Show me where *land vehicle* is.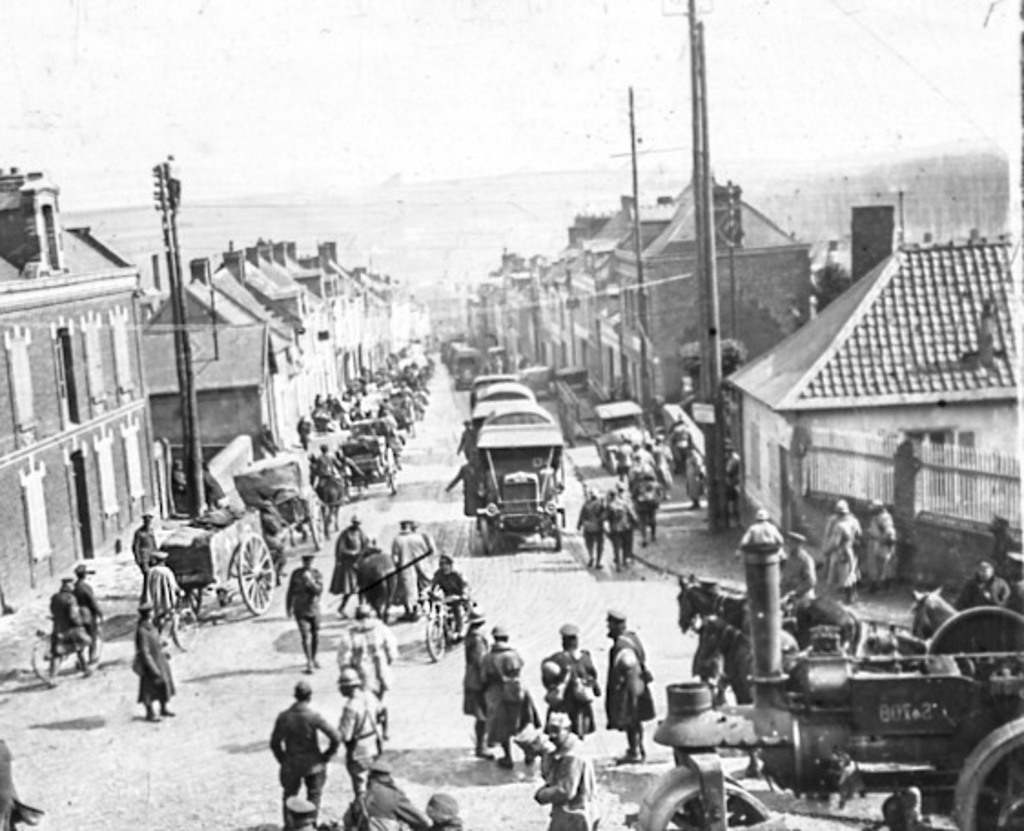
*land vehicle* is at region(598, 390, 649, 472).
